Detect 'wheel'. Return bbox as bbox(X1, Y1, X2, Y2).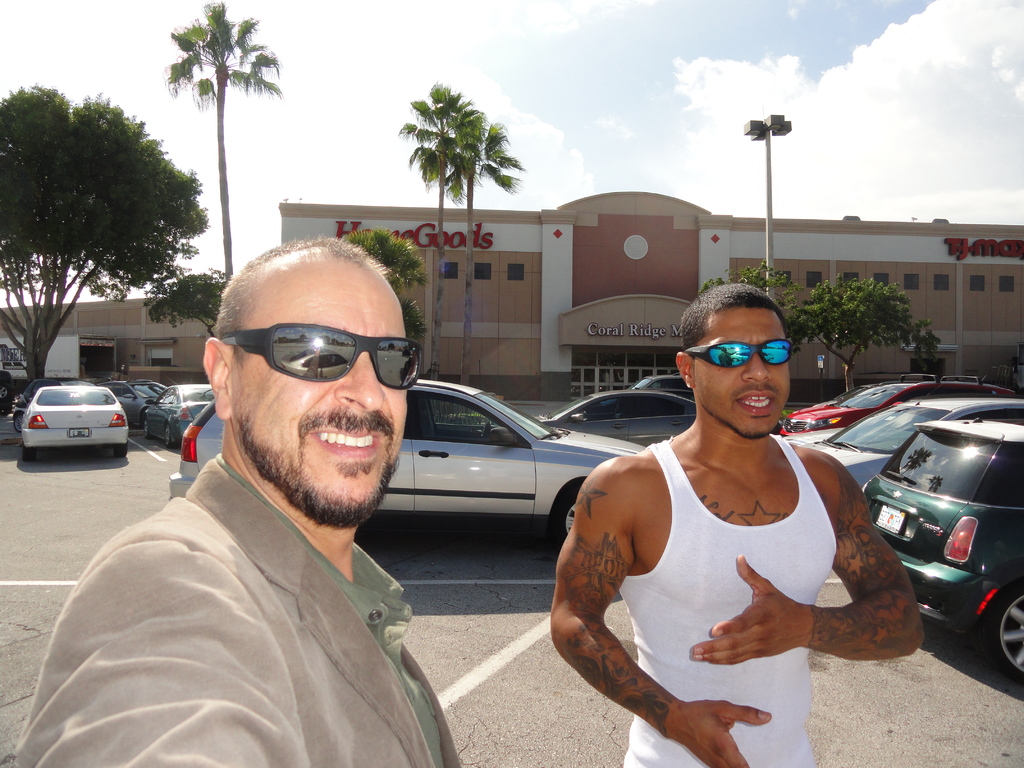
bbox(552, 476, 578, 559).
